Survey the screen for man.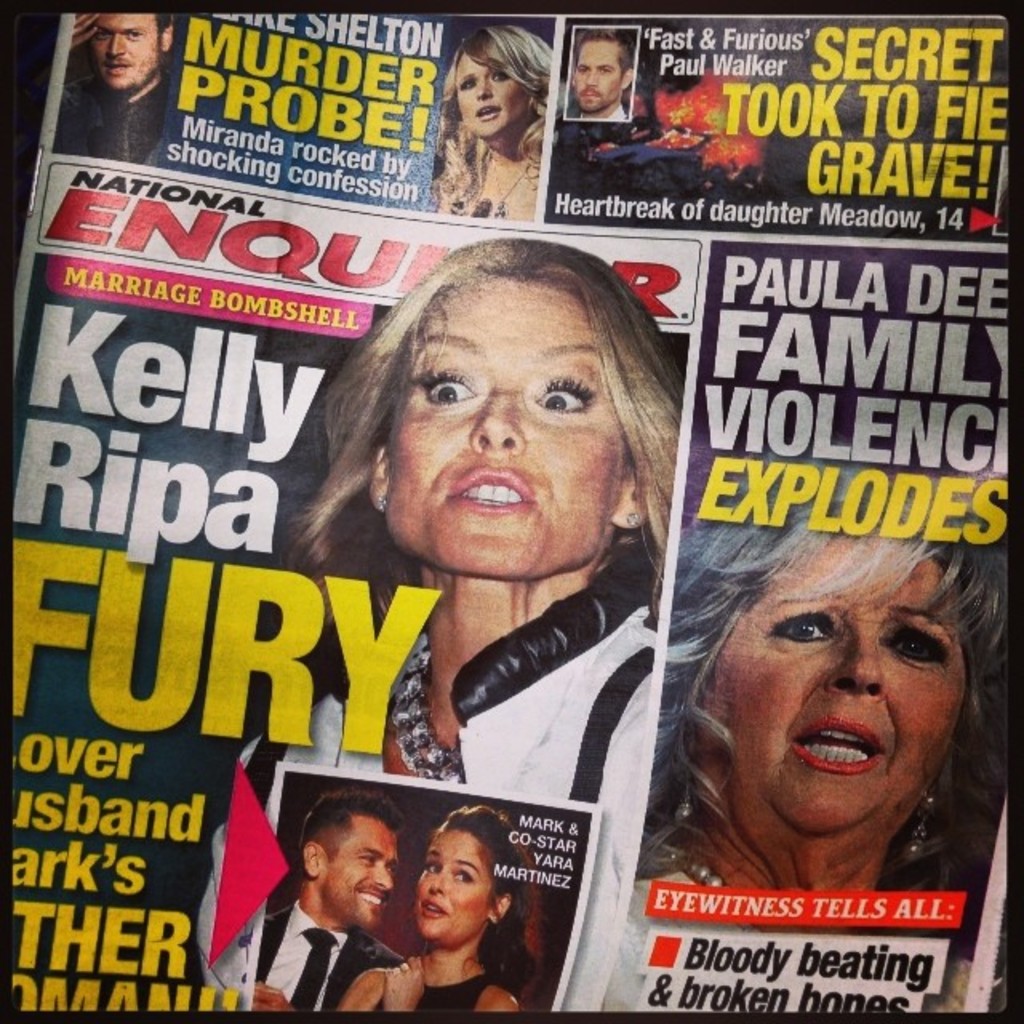
Survey found: [51, 13, 178, 174].
